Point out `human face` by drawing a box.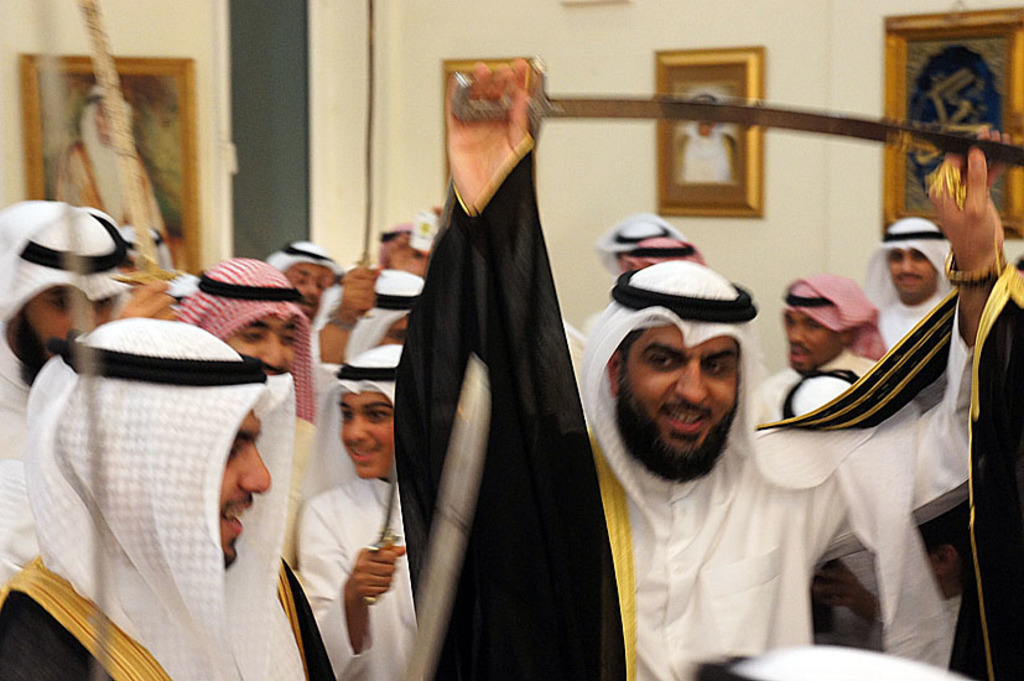
629:326:747:464.
